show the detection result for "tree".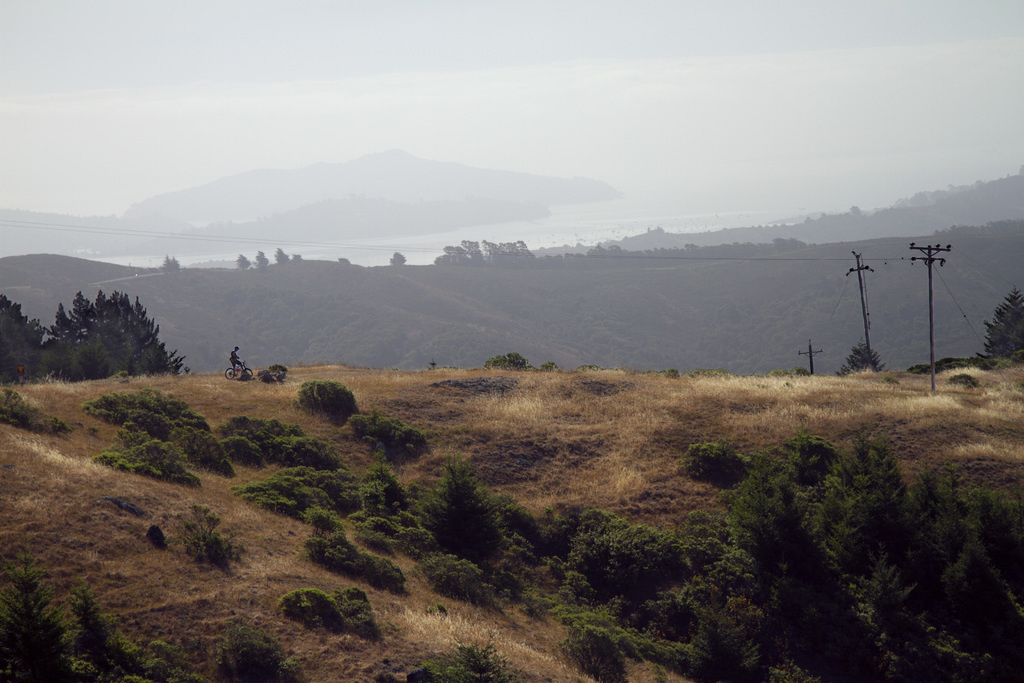
{"left": 977, "top": 282, "right": 1023, "bottom": 367}.
